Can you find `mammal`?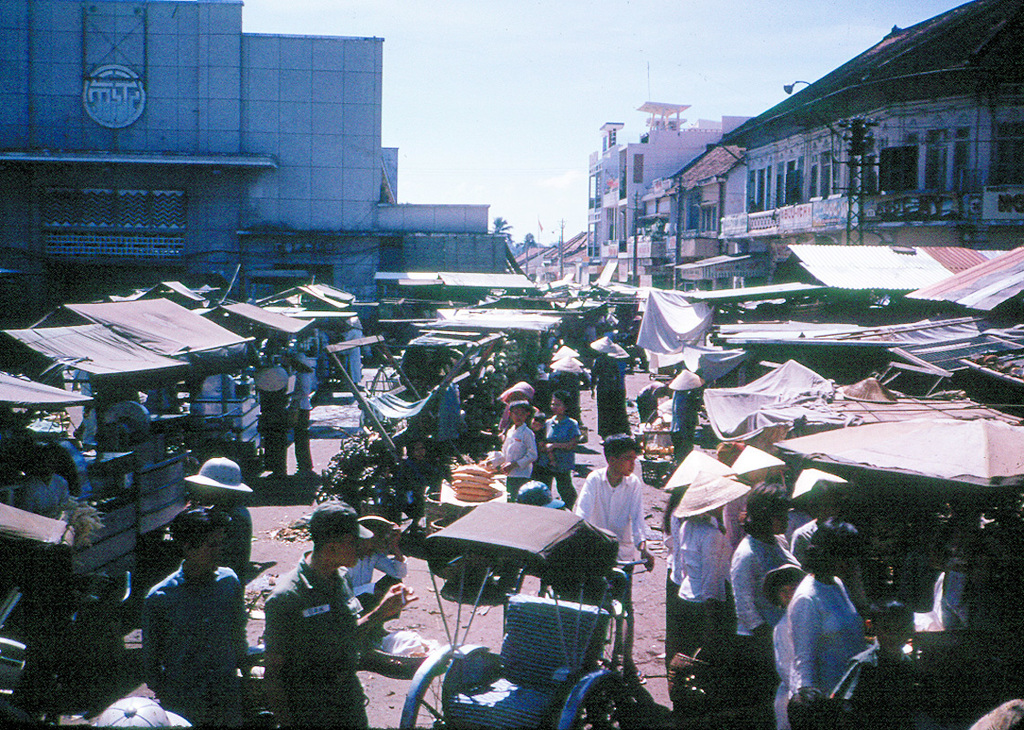
Yes, bounding box: pyautogui.locateOnScreen(293, 353, 313, 476).
